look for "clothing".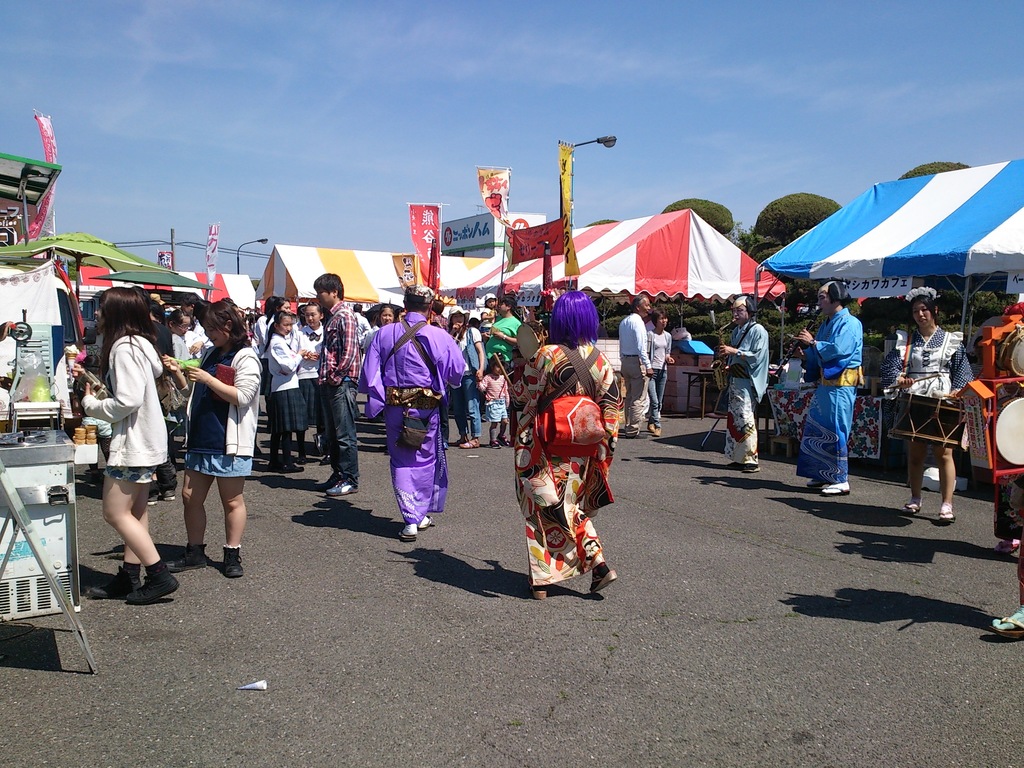
Found: 518 365 616 575.
